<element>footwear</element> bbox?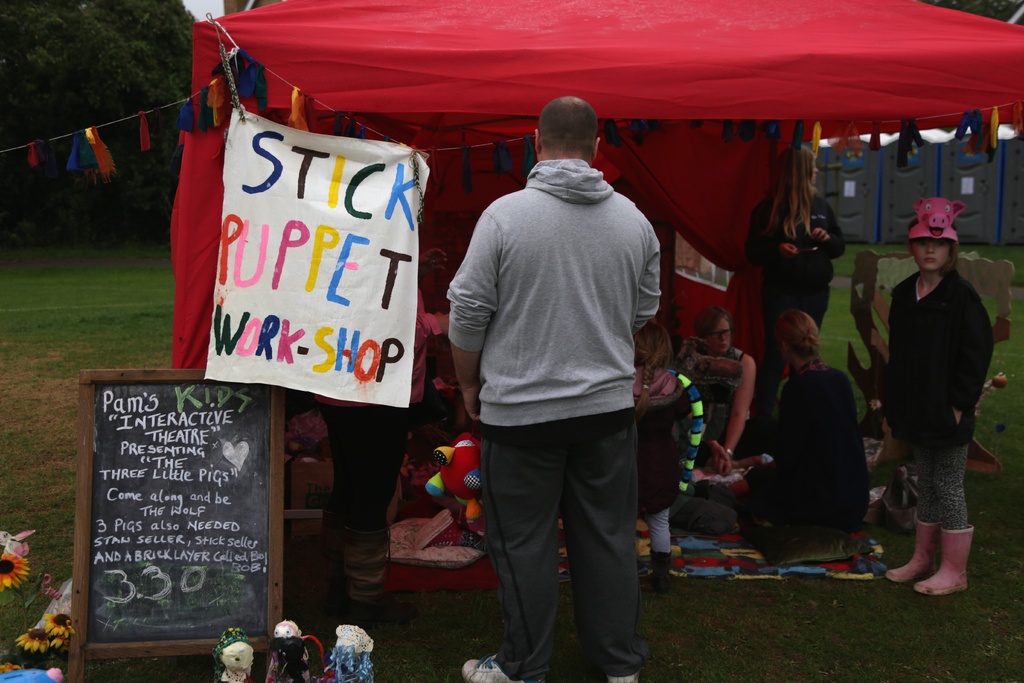
region(461, 654, 529, 682)
